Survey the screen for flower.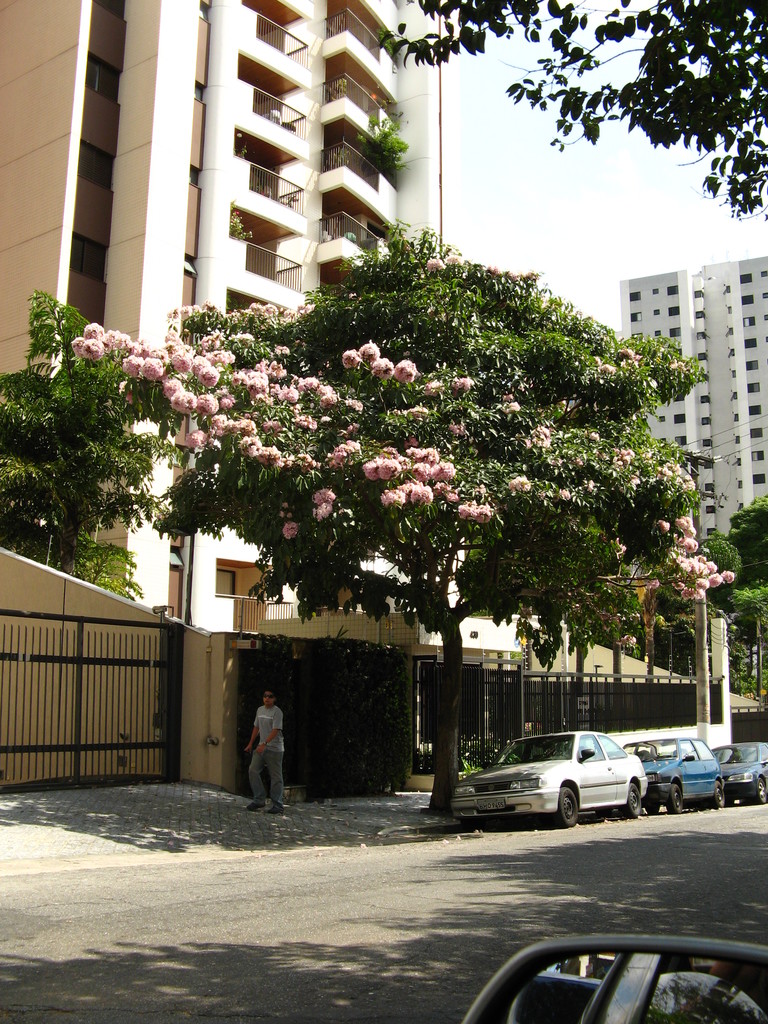
Survey found: <bbox>448, 256, 464, 266</bbox>.
